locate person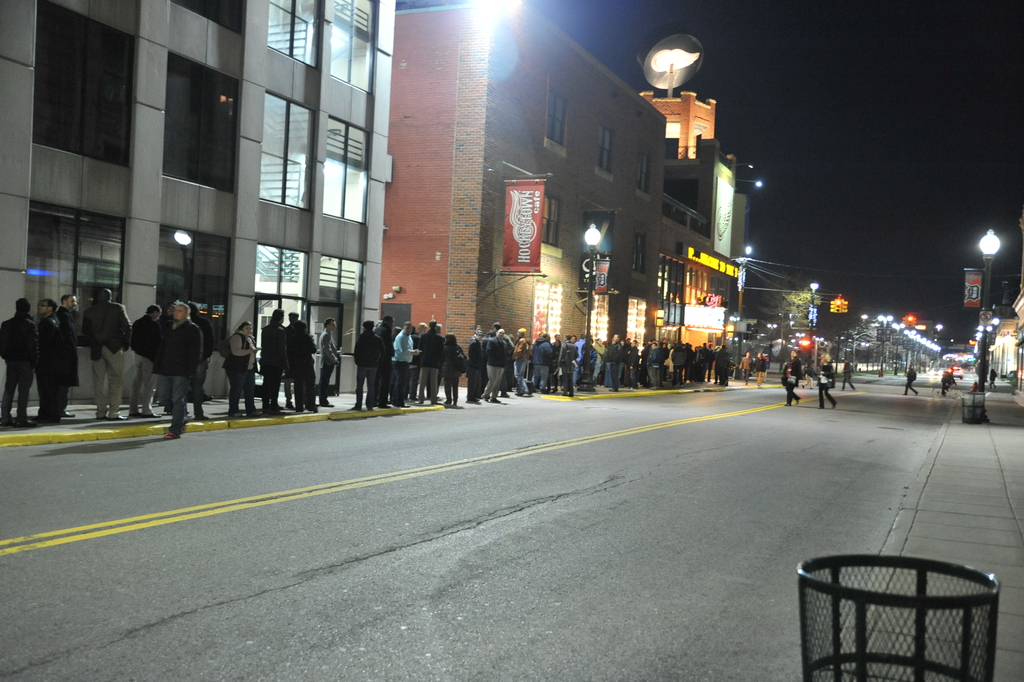
<bbox>68, 295, 76, 399</bbox>
